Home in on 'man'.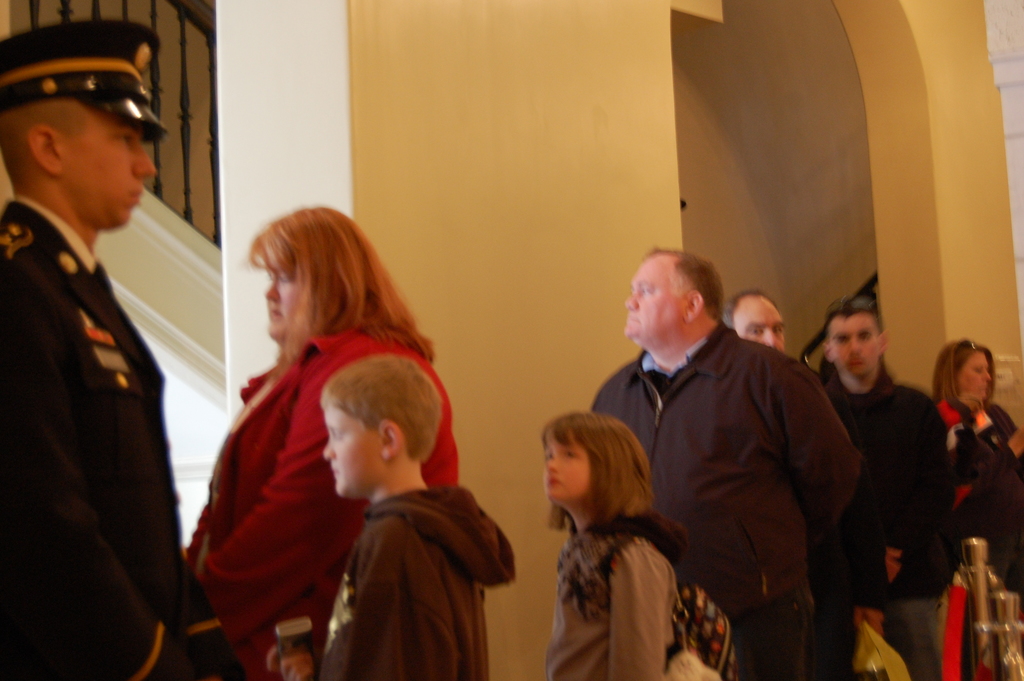
Homed in at {"x1": 725, "y1": 293, "x2": 792, "y2": 365}.
